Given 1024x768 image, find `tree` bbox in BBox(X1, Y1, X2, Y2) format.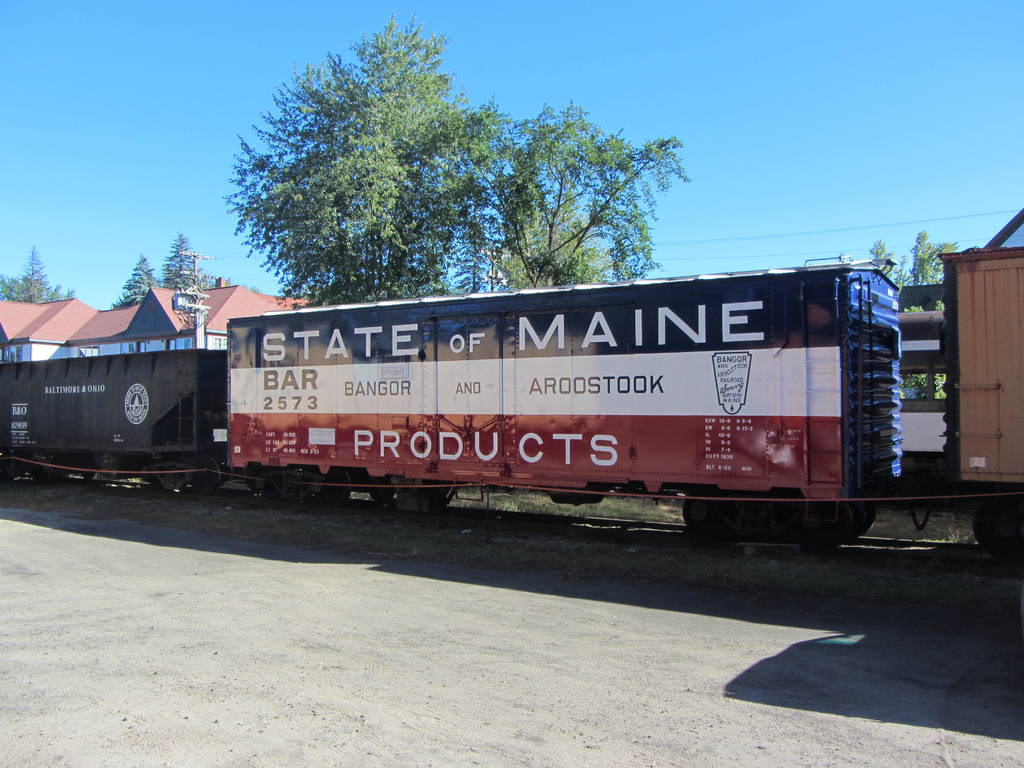
BBox(109, 246, 152, 305).
